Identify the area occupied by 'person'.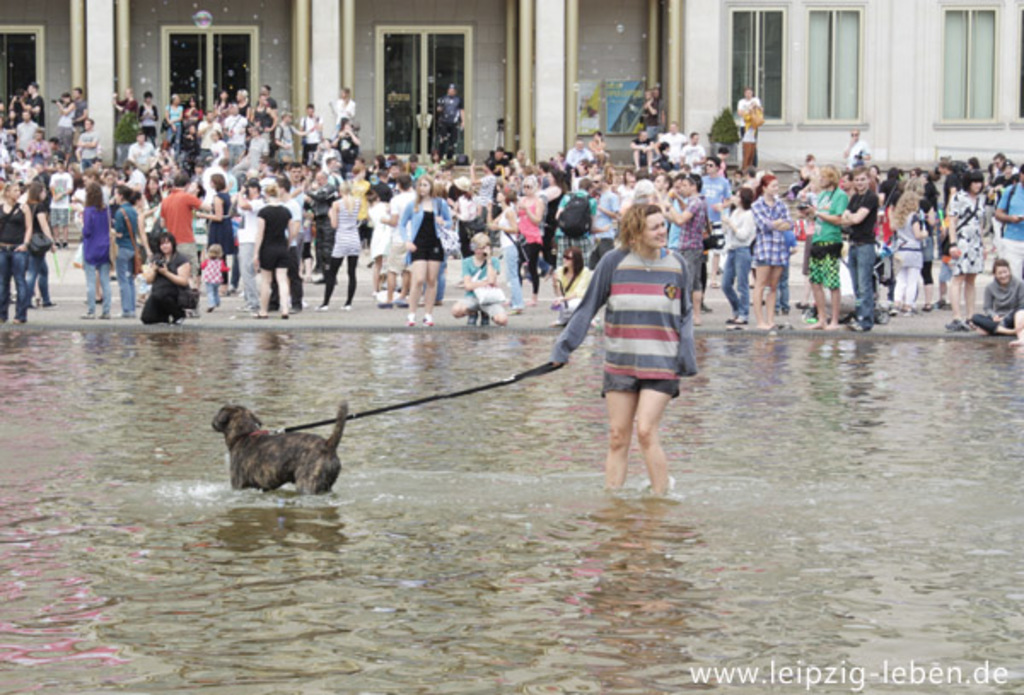
Area: <bbox>225, 179, 265, 316</bbox>.
